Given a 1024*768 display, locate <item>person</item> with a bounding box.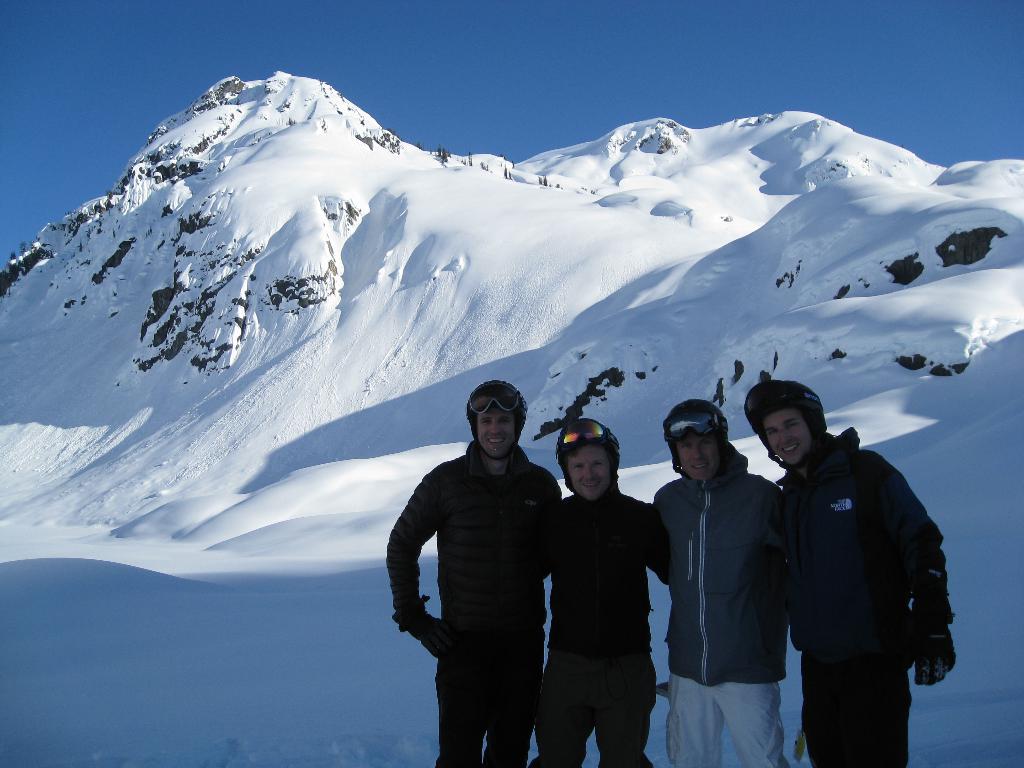
Located: bbox(387, 355, 572, 762).
